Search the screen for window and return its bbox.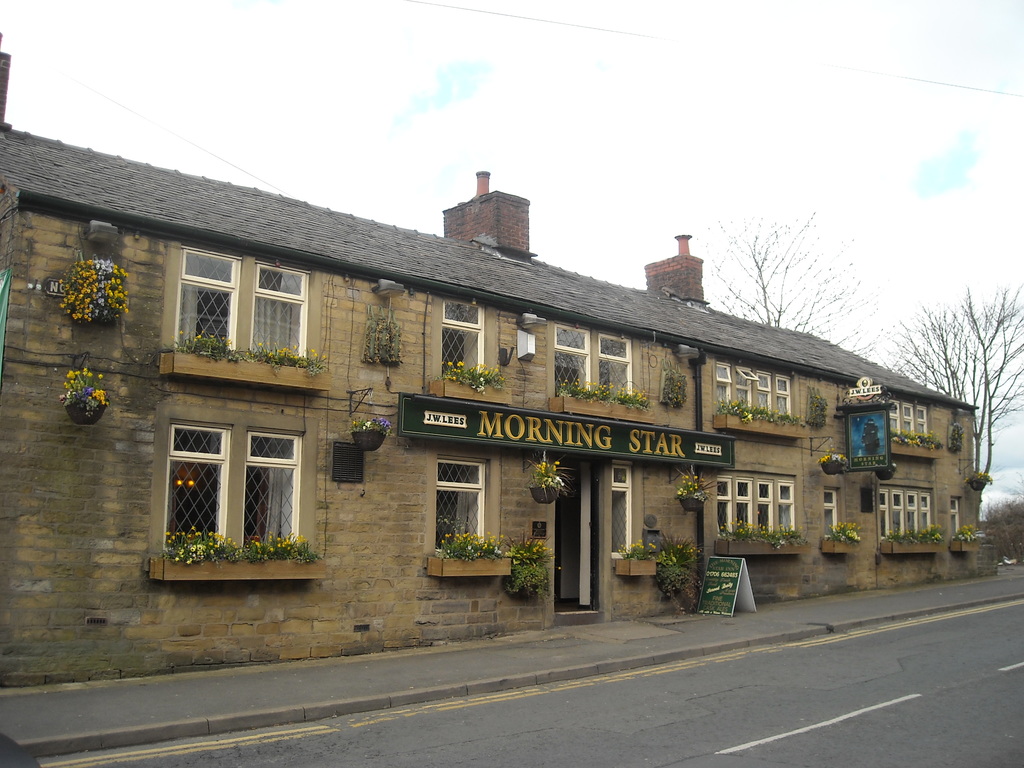
Found: select_region(731, 479, 756, 531).
